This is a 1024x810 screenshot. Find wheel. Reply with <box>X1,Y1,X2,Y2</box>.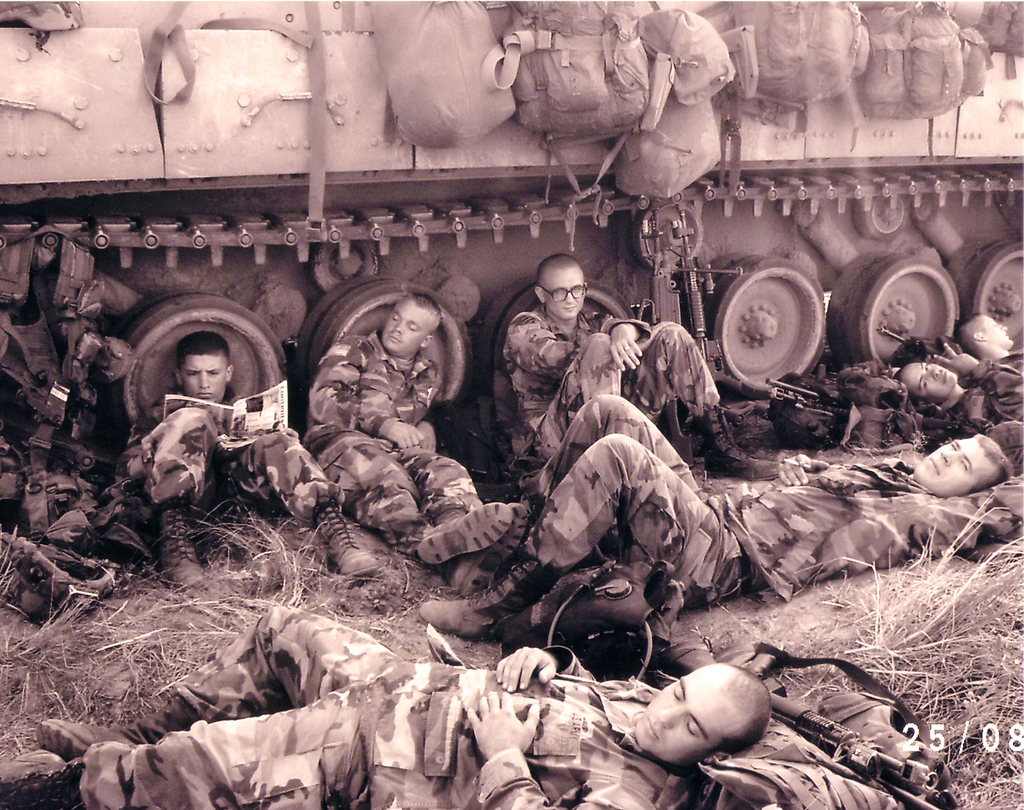
<box>829,250,963,360</box>.
